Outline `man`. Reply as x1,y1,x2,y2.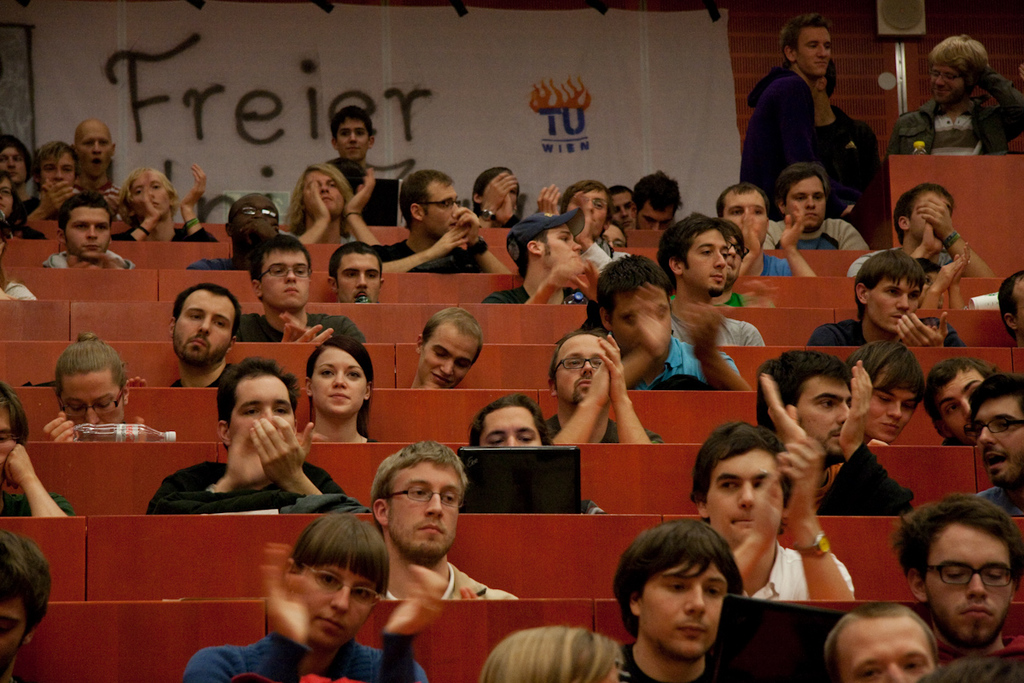
611,520,748,682.
